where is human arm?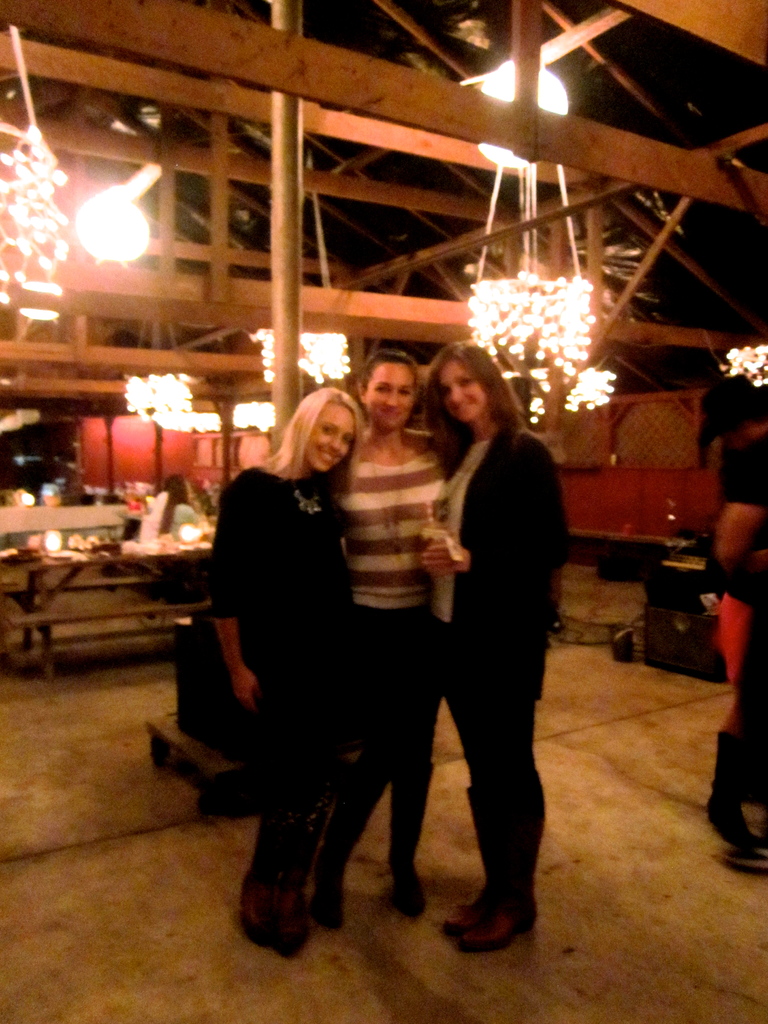
pyautogui.locateOnScreen(417, 440, 573, 577).
